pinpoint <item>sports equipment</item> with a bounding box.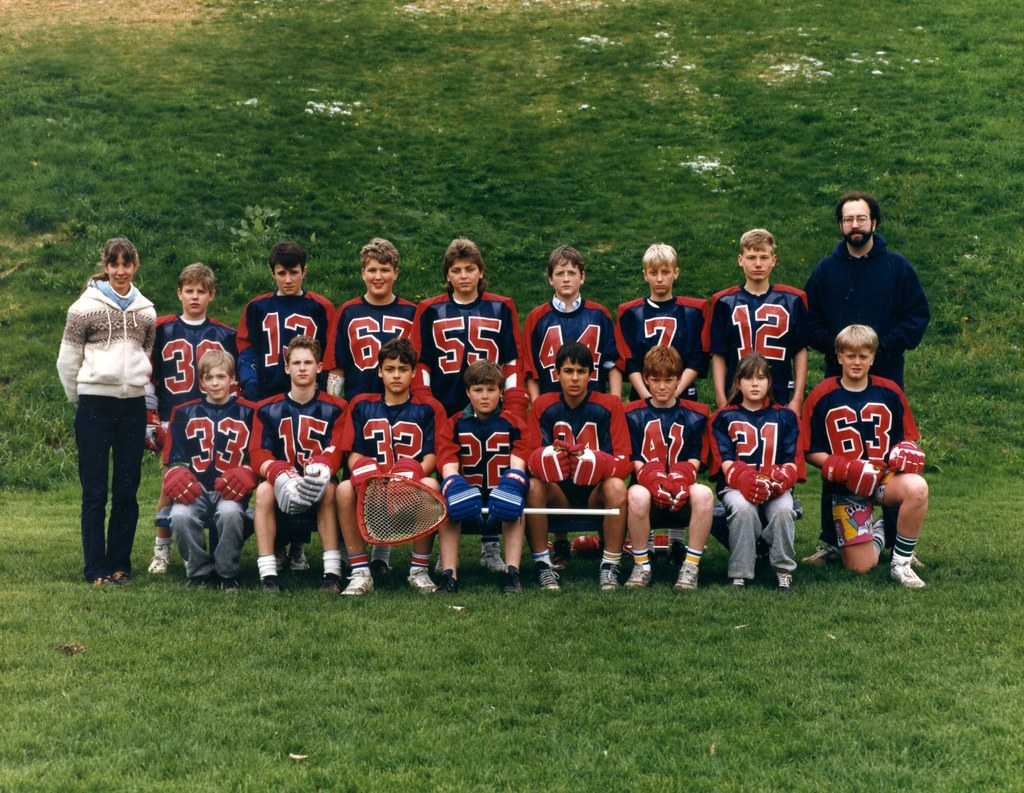
x1=265, y1=461, x2=309, y2=514.
